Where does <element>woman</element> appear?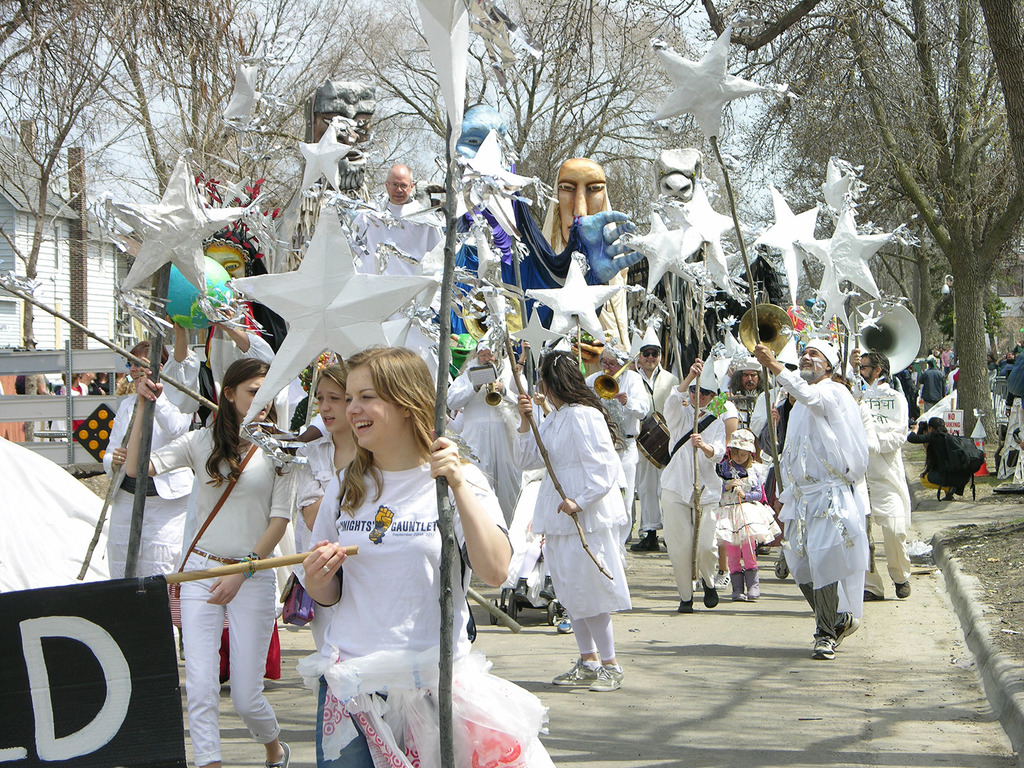
Appears at crop(296, 361, 358, 537).
